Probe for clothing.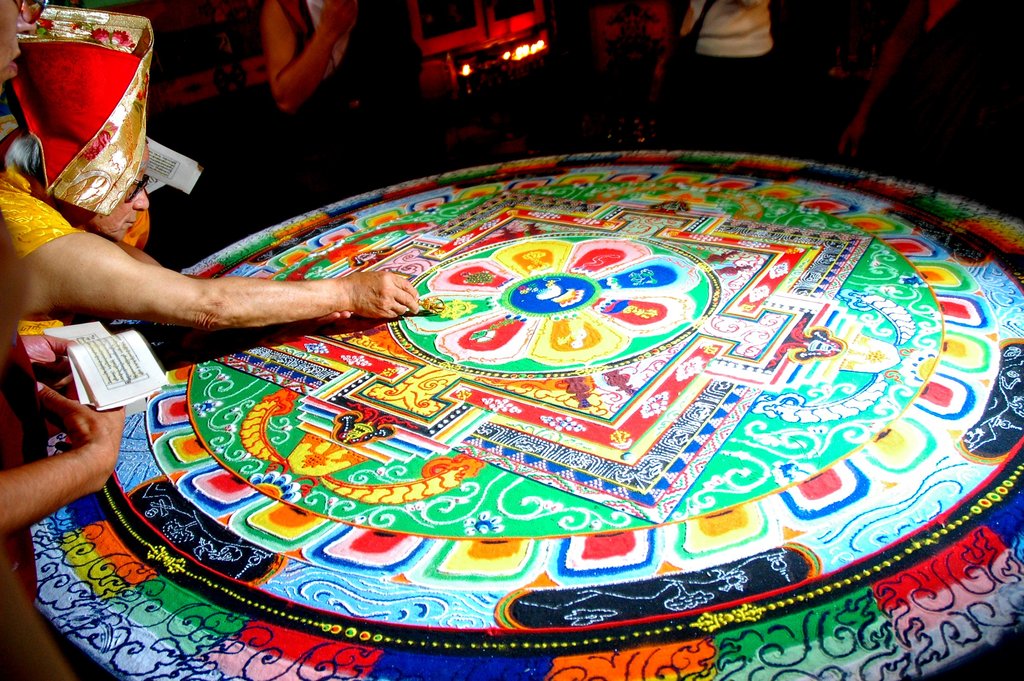
Probe result: [left=678, top=0, right=776, bottom=148].
